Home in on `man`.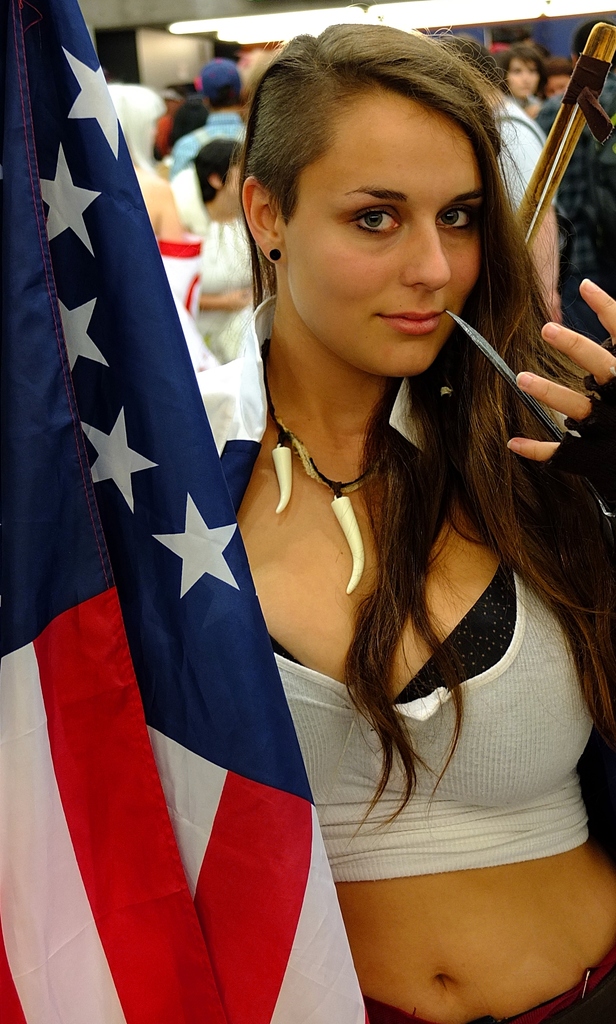
Homed in at 165 68 263 177.
